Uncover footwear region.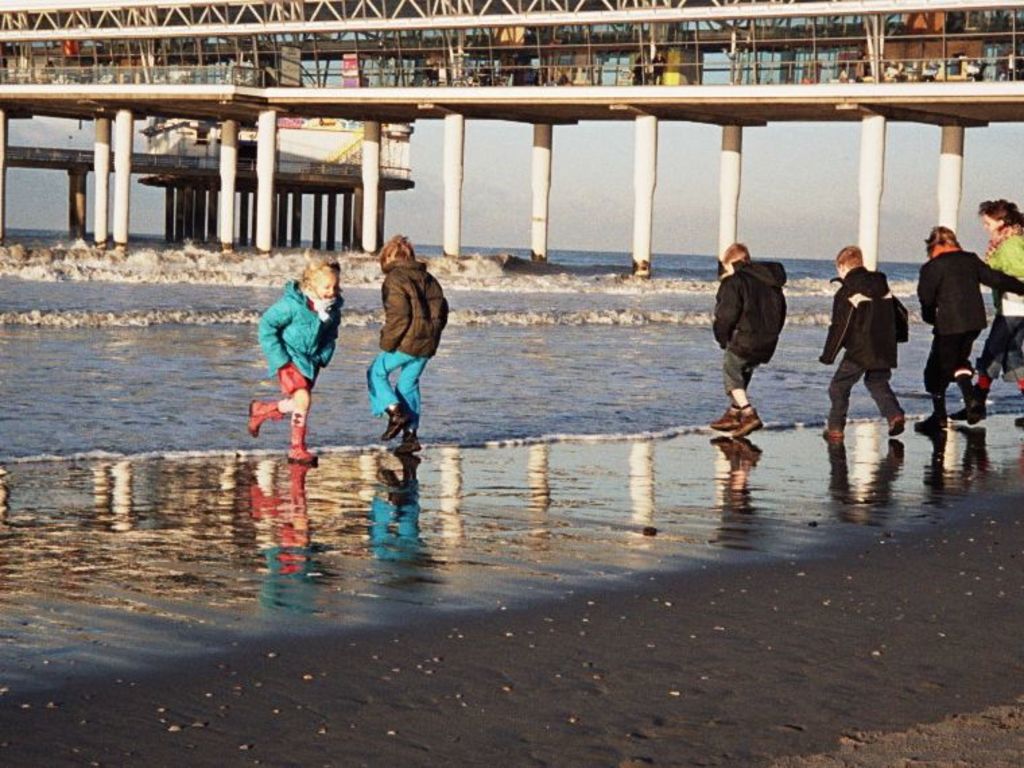
Uncovered: [x1=728, y1=395, x2=759, y2=435].
